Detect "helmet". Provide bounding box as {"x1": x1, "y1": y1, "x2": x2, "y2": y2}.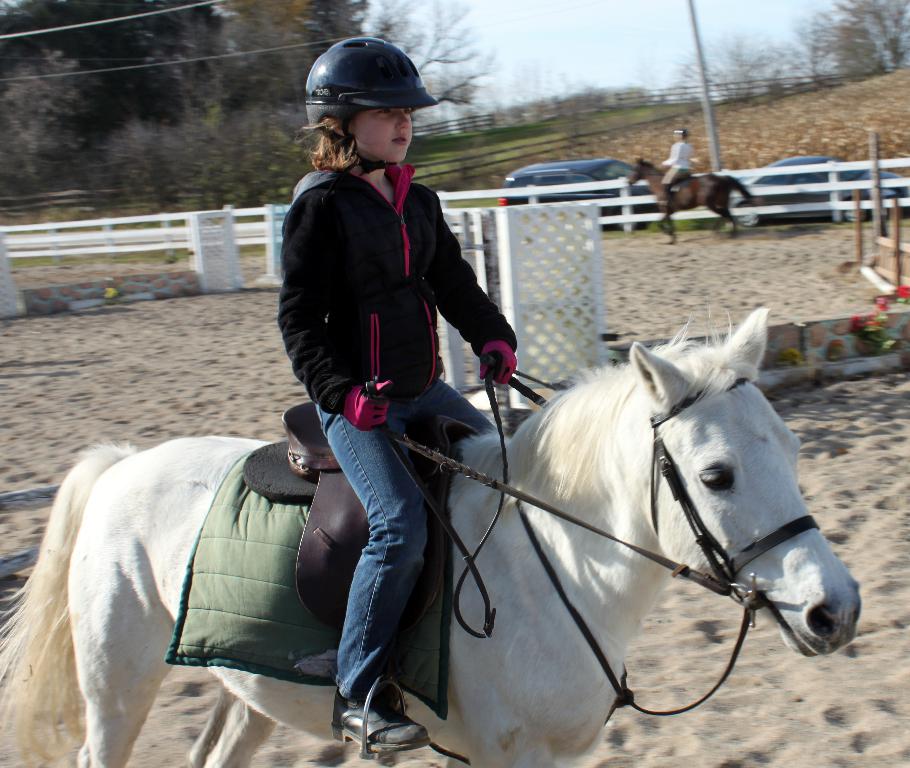
{"x1": 302, "y1": 40, "x2": 436, "y2": 123}.
